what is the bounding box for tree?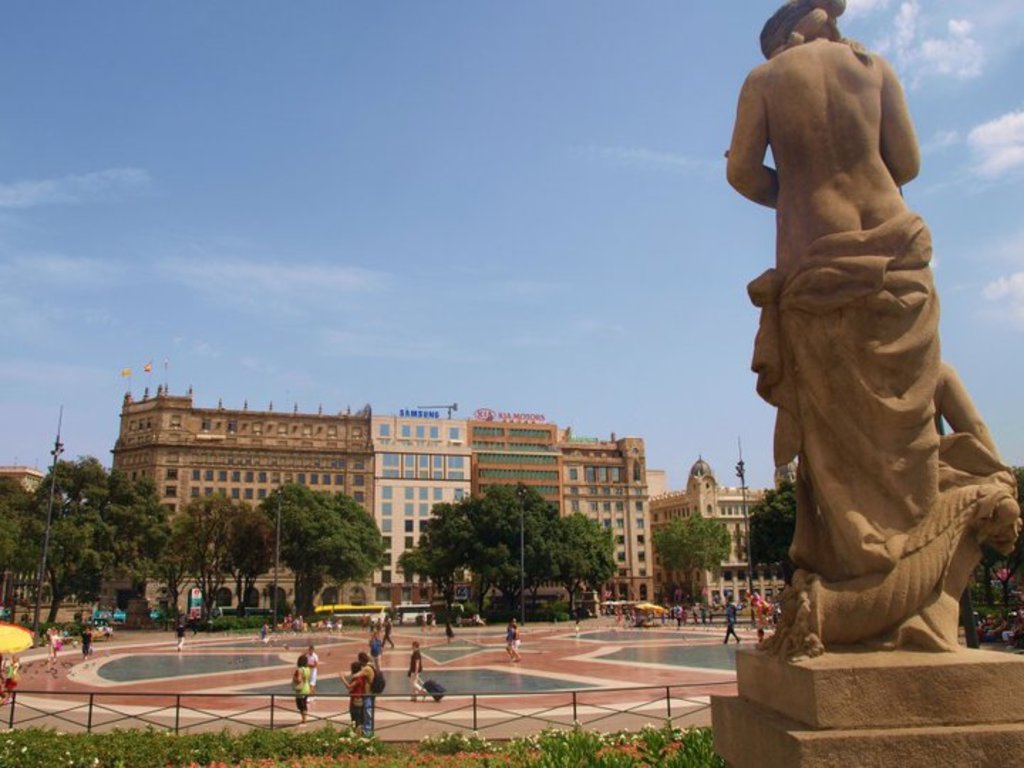
<region>394, 496, 511, 627</region>.
